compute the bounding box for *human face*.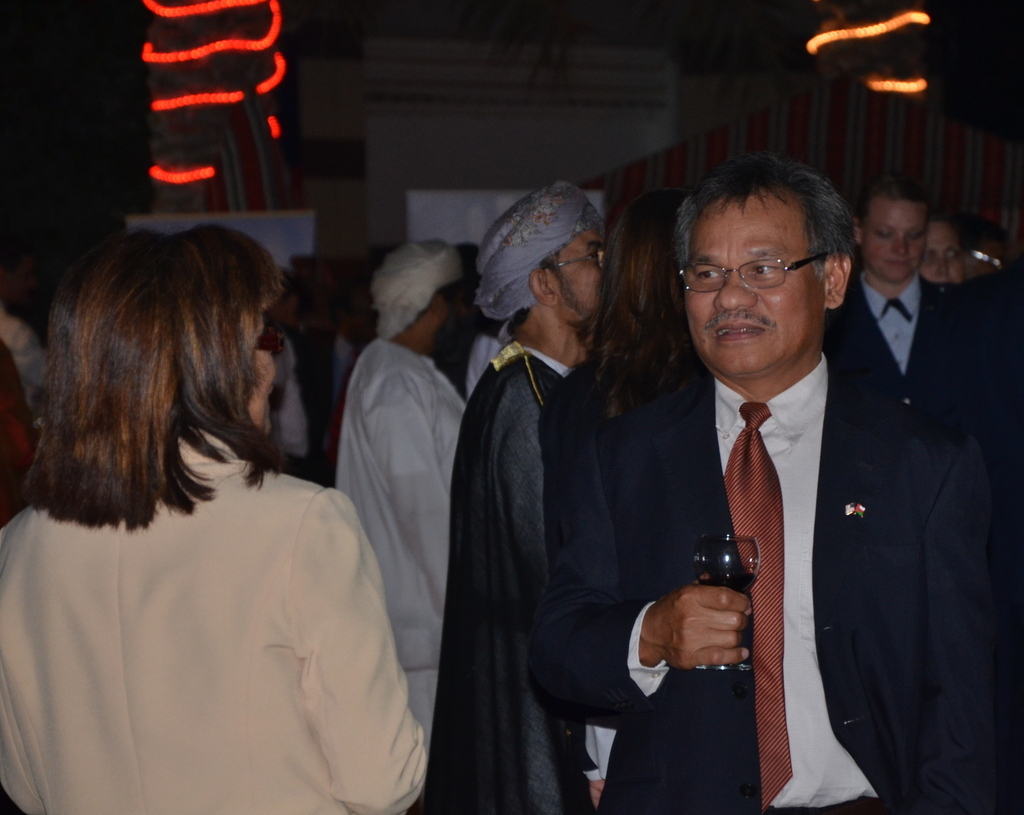
[859,200,926,277].
